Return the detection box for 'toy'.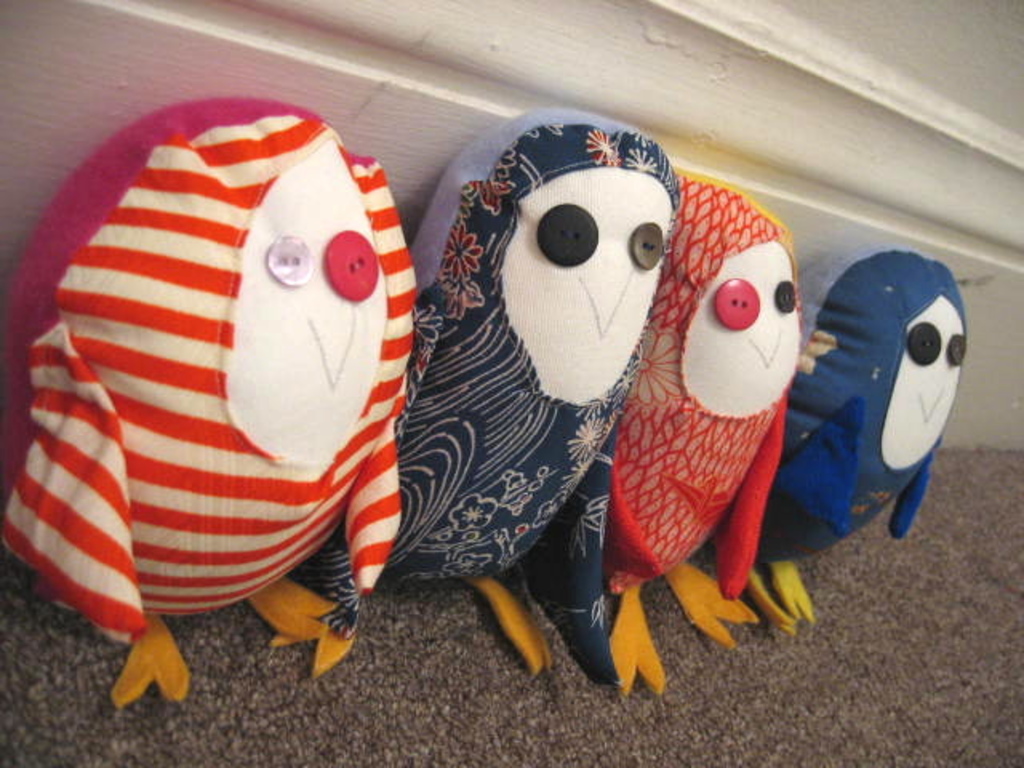
region(746, 250, 968, 634).
